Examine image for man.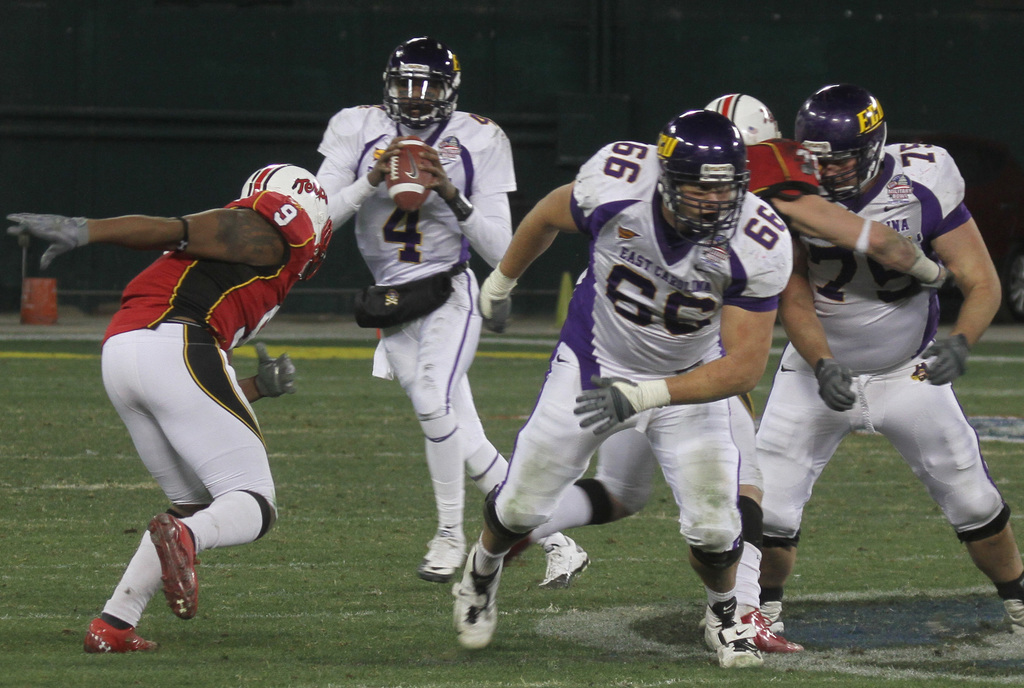
Examination result: bbox=[735, 81, 1023, 637].
